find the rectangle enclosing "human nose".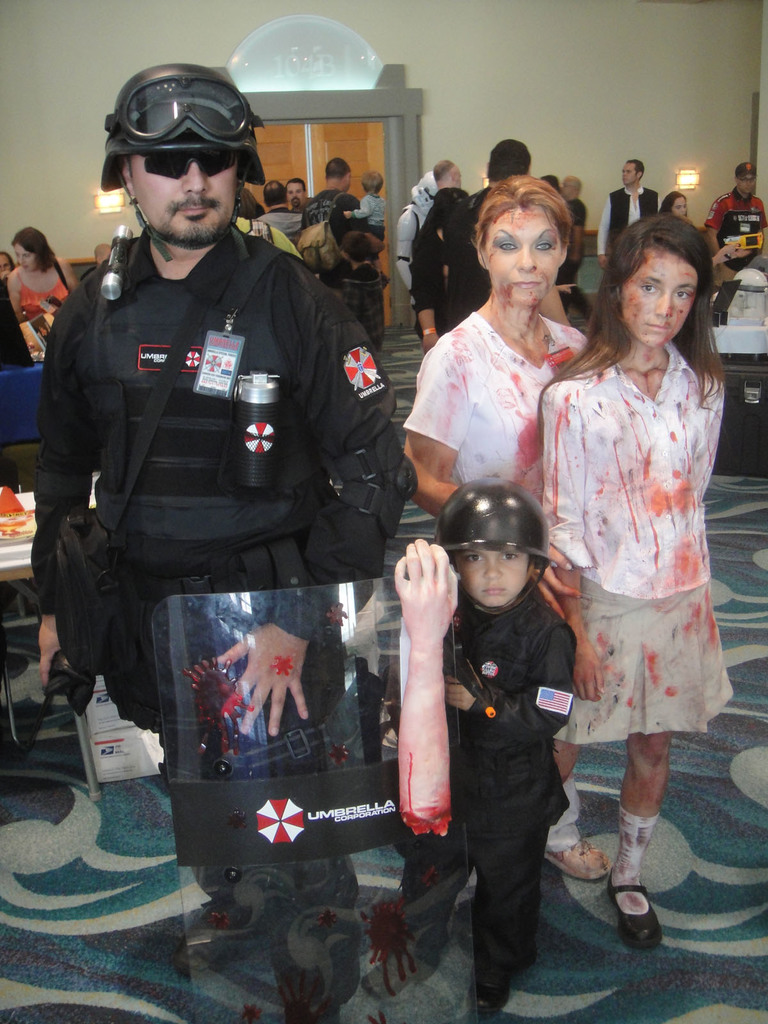
[482, 563, 503, 579].
